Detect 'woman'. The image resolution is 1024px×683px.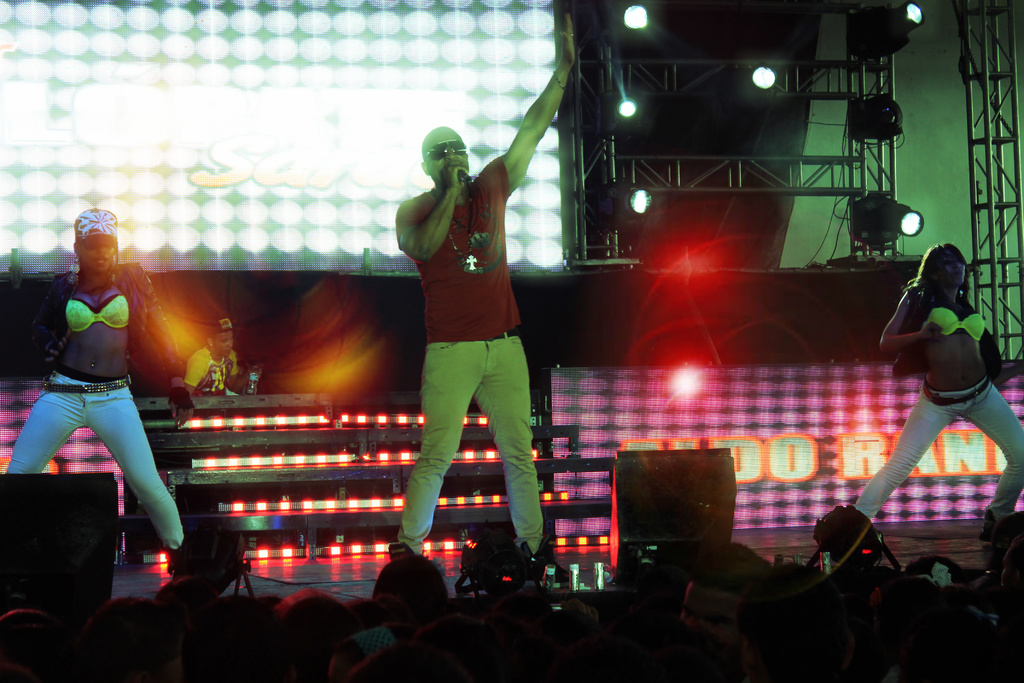
856 242 1023 549.
